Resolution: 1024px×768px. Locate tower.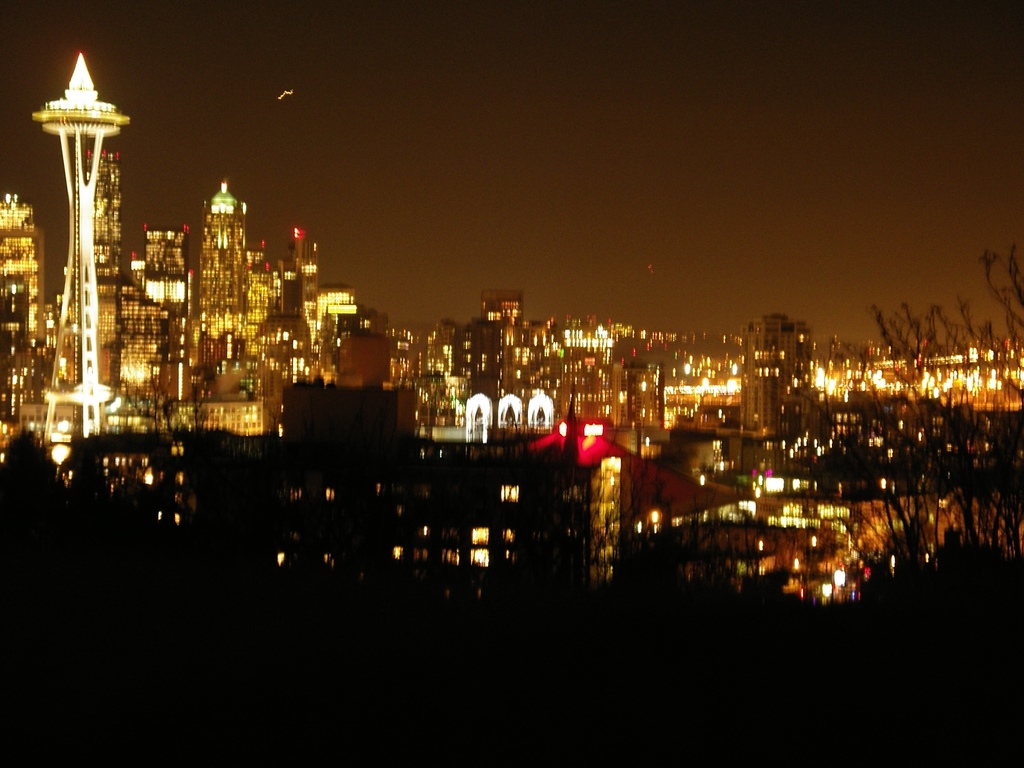
region(26, 28, 140, 347).
